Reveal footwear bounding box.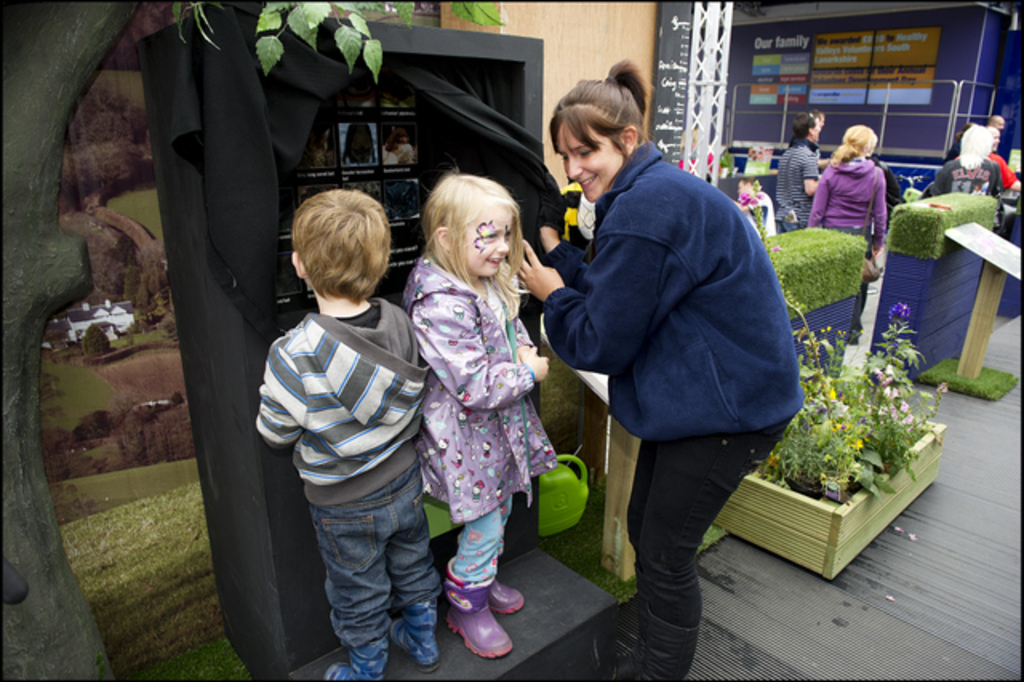
Revealed: box(613, 607, 698, 680).
